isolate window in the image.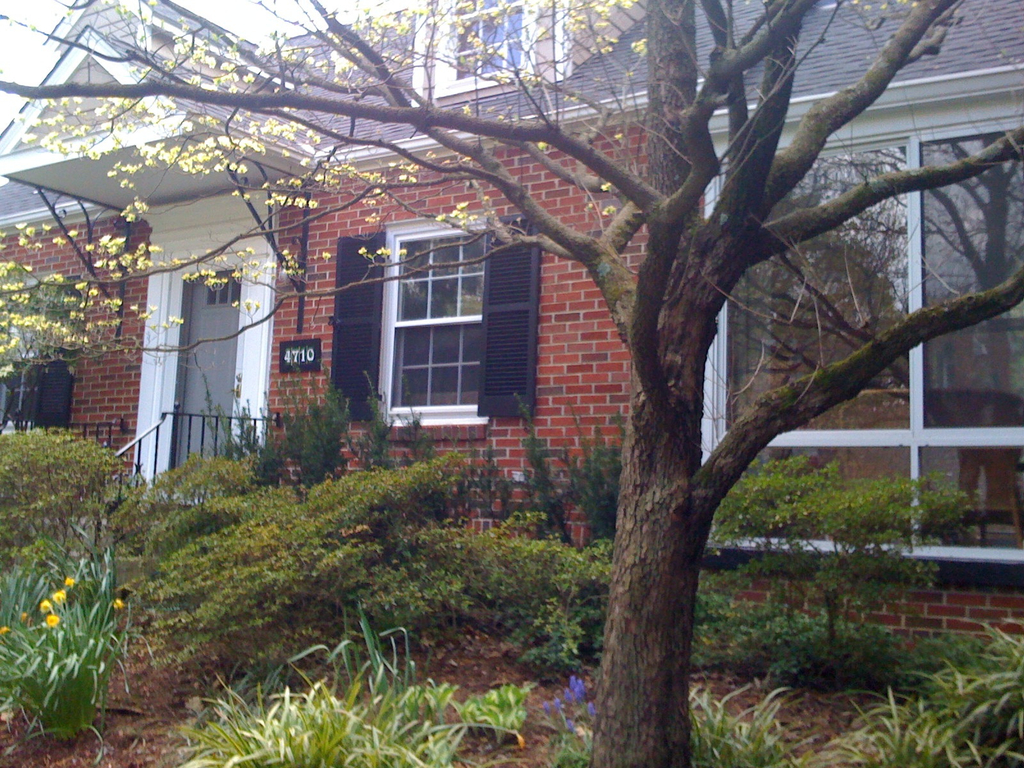
Isolated region: crop(691, 65, 1023, 563).
